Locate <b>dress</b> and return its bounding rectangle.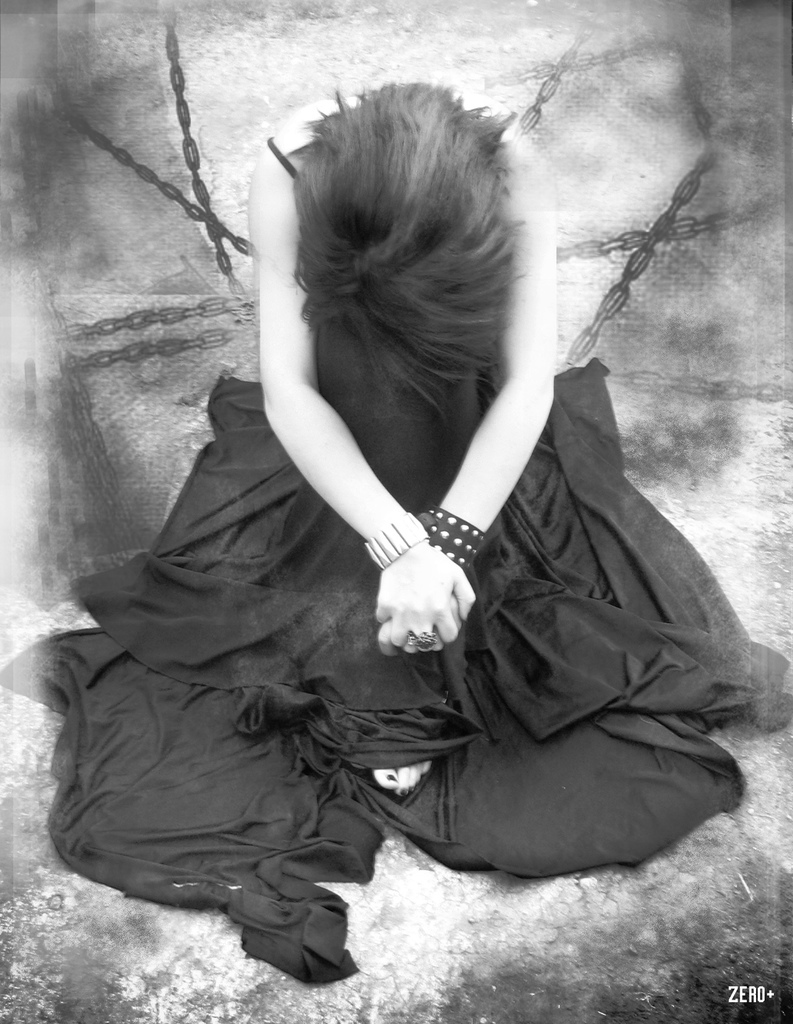
detection(3, 323, 792, 981).
